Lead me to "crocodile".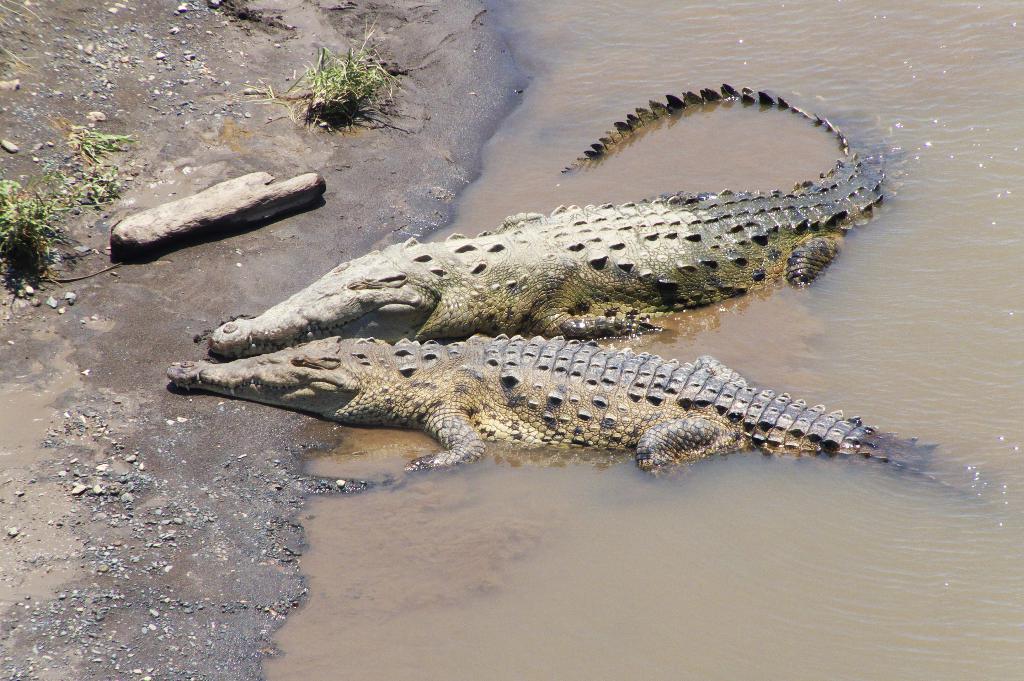
Lead to <bbox>171, 335, 947, 479</bbox>.
